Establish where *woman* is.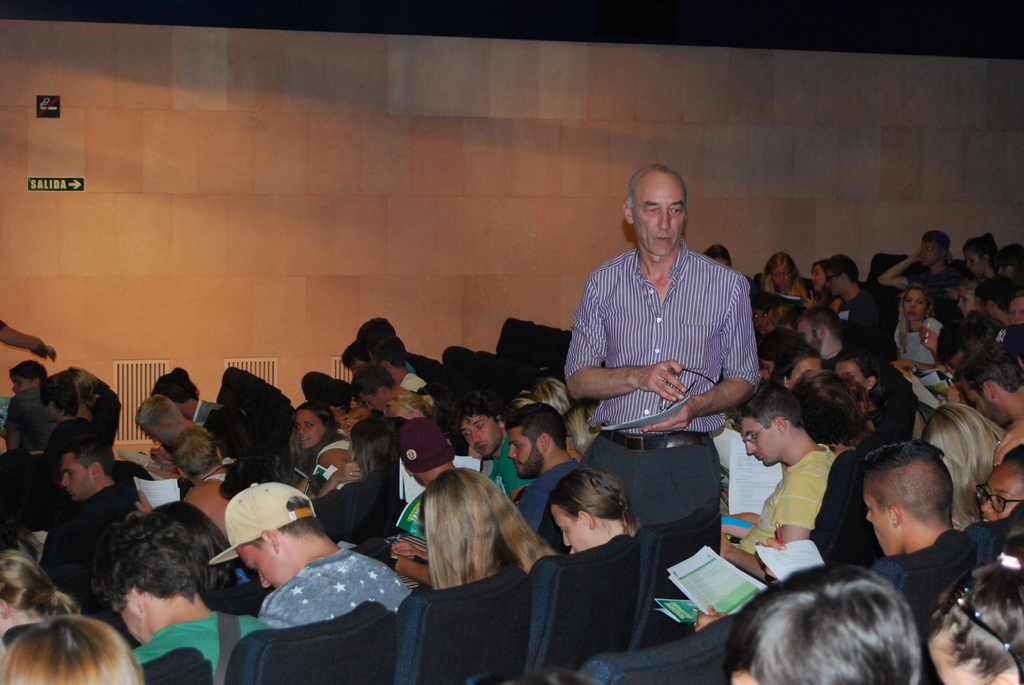
Established at l=920, t=562, r=1023, b=679.
